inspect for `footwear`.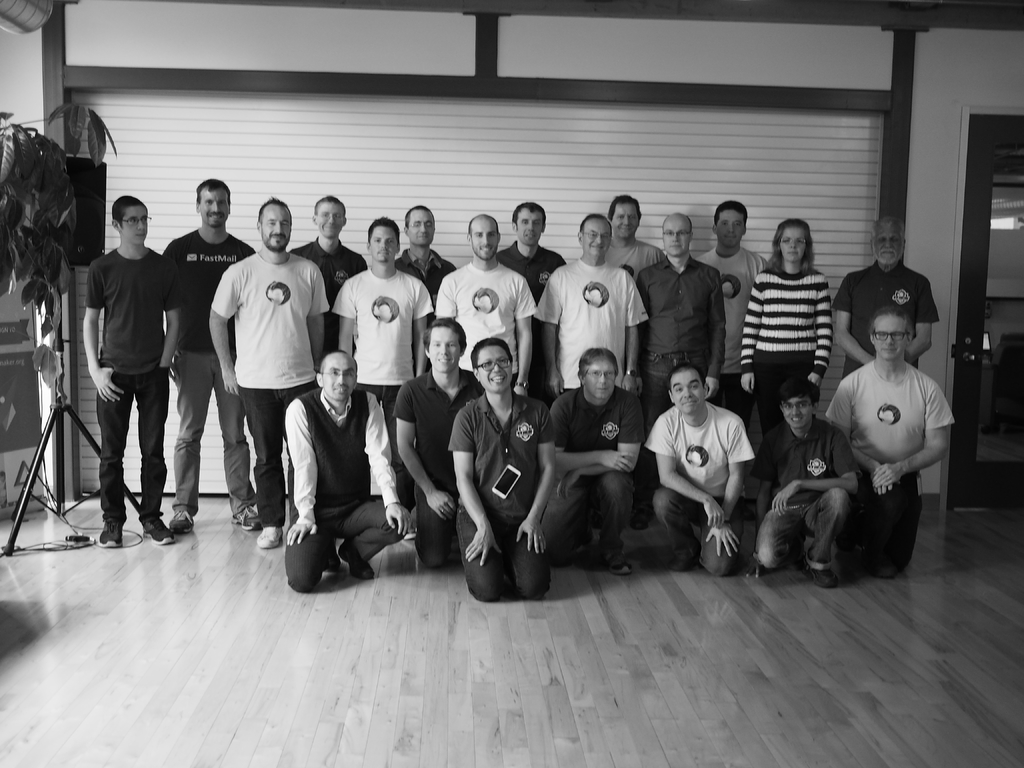
Inspection: x1=254 y1=524 x2=281 y2=548.
